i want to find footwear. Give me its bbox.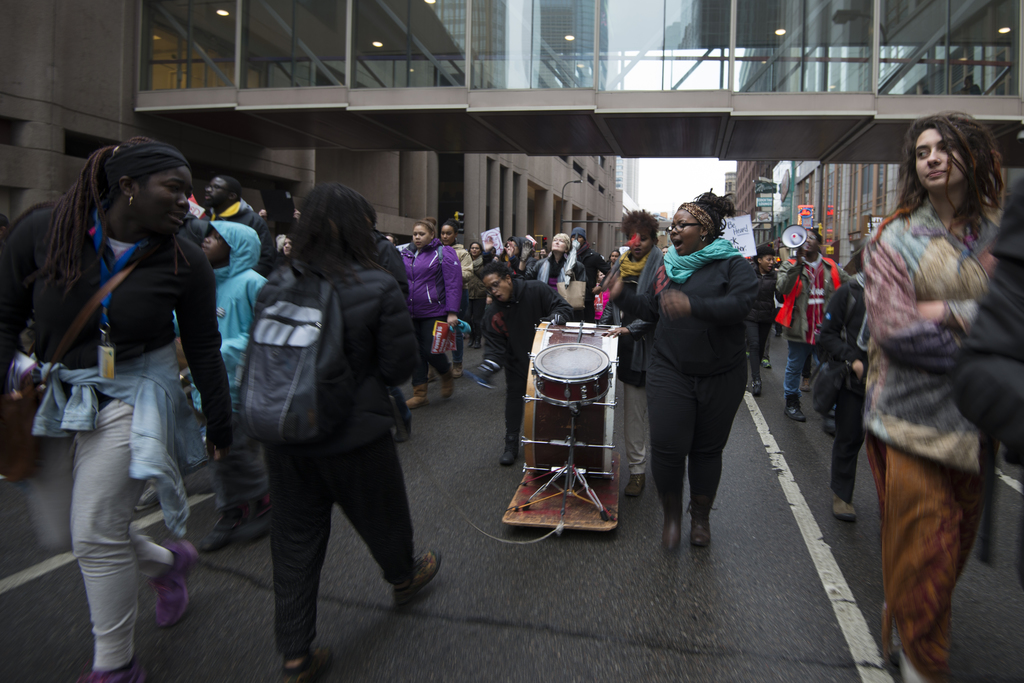
[left=627, top=472, right=644, bottom=497].
